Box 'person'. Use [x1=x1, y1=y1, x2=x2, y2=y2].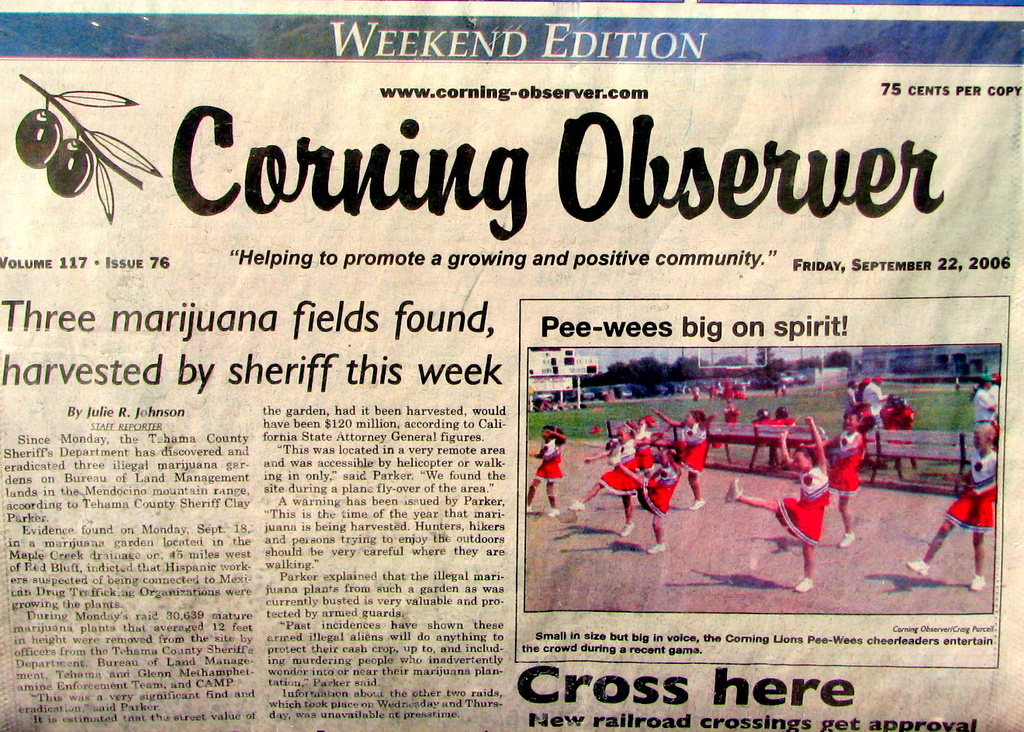
[x1=515, y1=429, x2=566, y2=516].
